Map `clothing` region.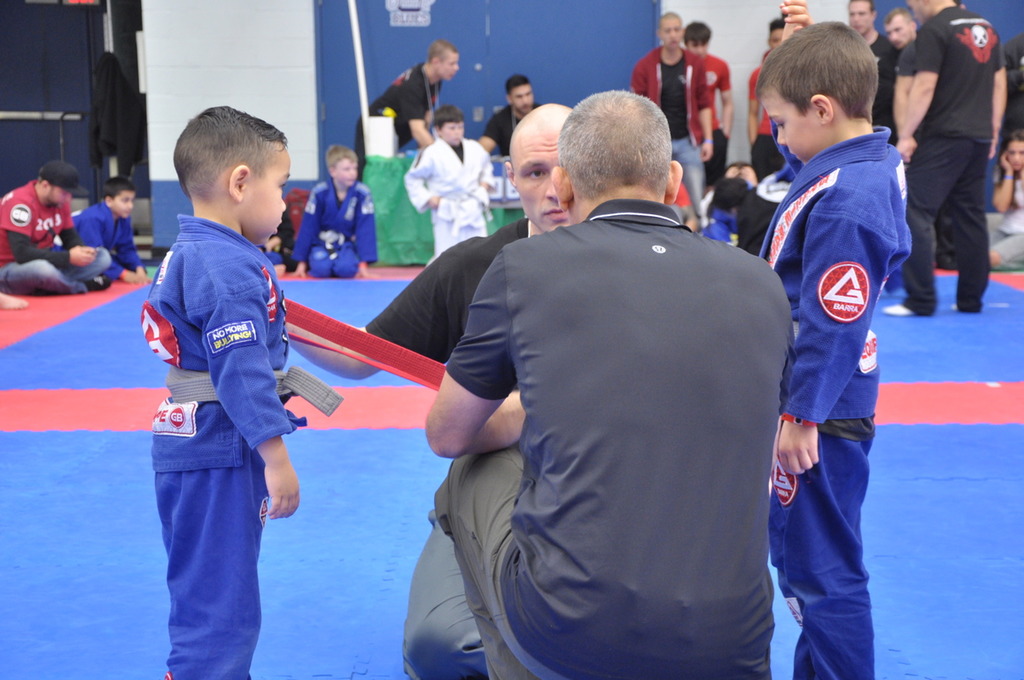
Mapped to <bbox>994, 176, 1022, 234</bbox>.
